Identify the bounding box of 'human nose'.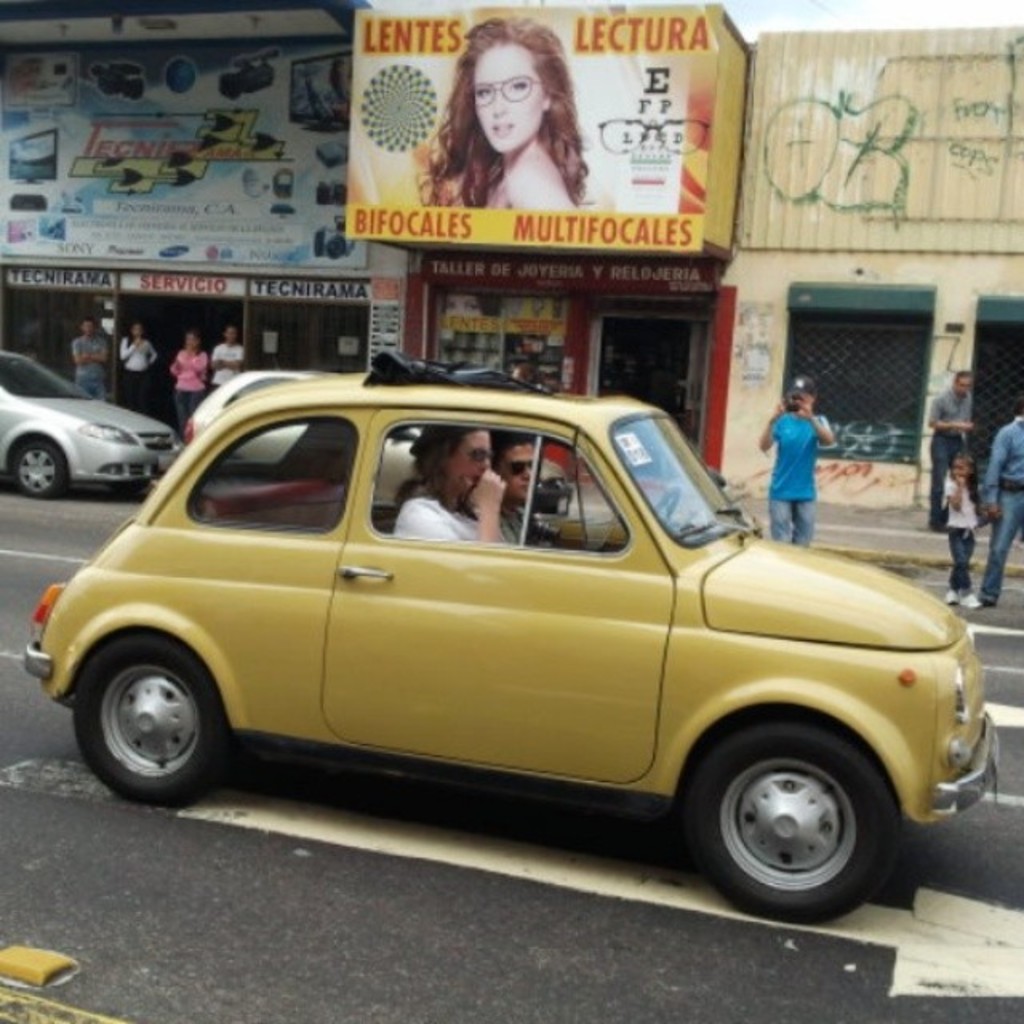
x1=520, y1=467, x2=528, y2=482.
